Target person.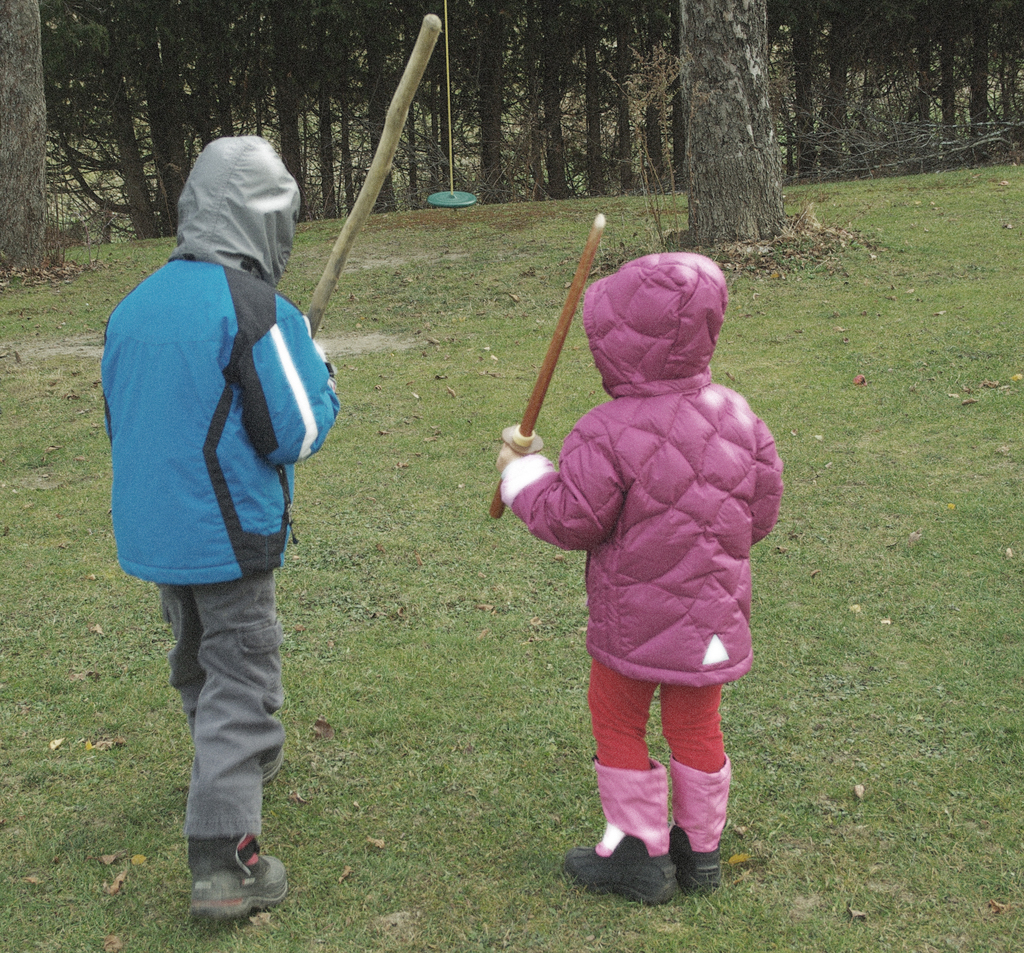
Target region: [498,252,782,907].
